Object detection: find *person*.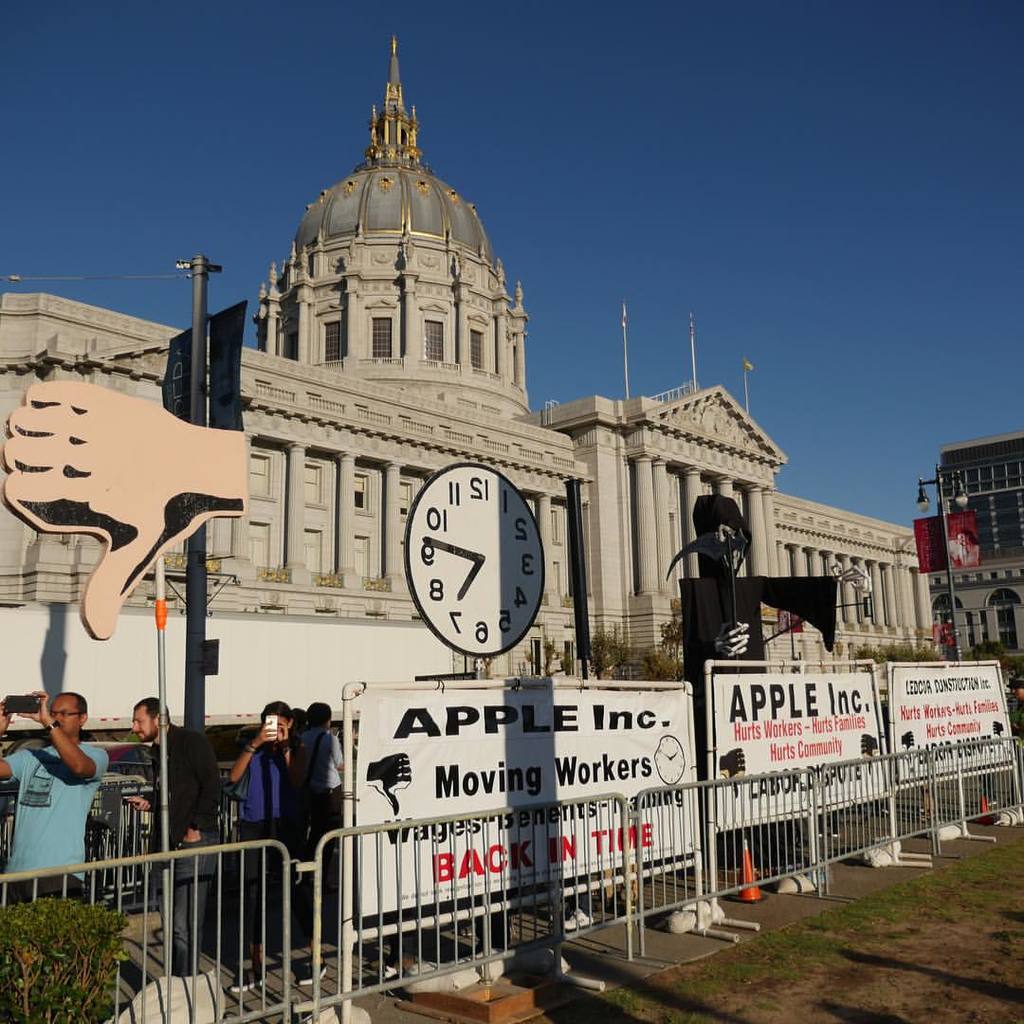
[296, 695, 356, 840].
